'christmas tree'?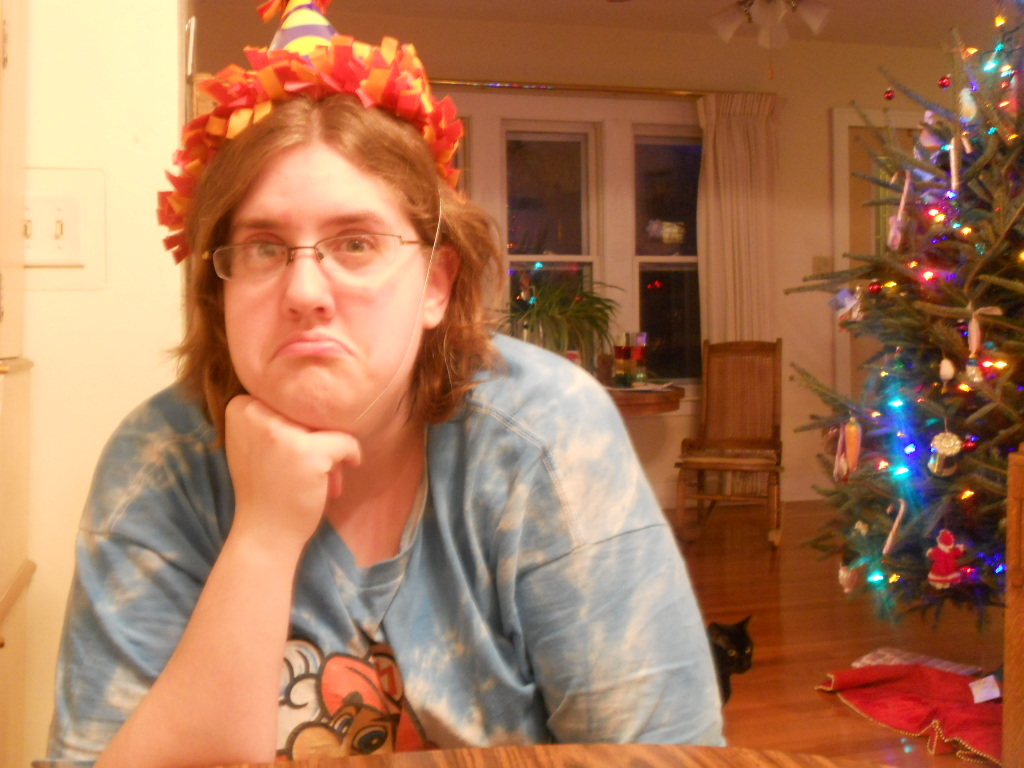
rect(777, 0, 1023, 629)
